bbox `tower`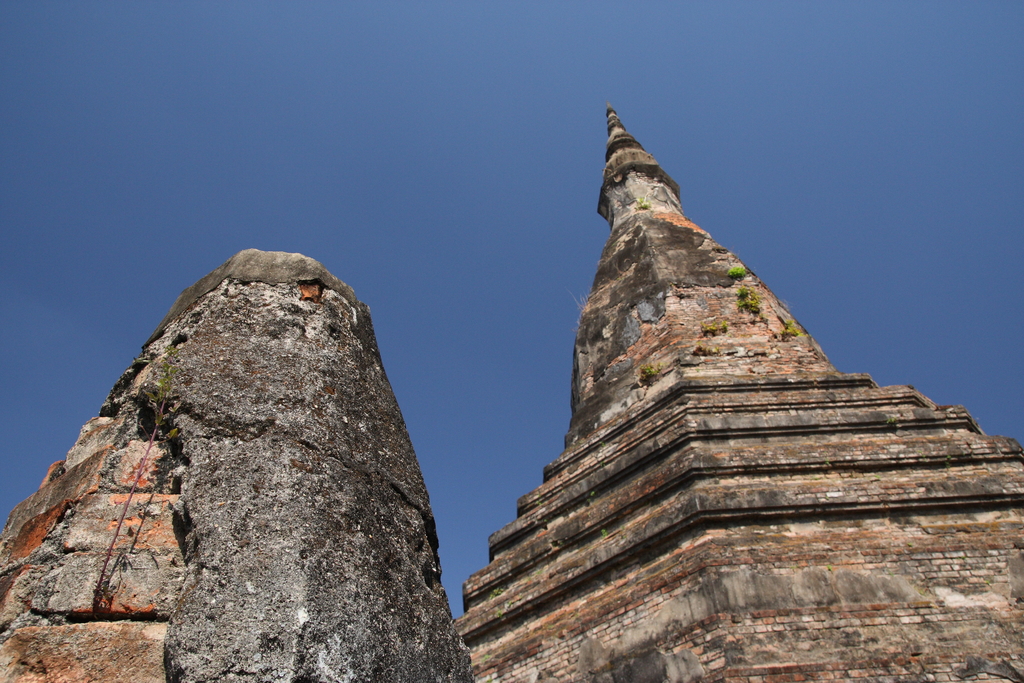
<bbox>422, 70, 1008, 661</bbox>
